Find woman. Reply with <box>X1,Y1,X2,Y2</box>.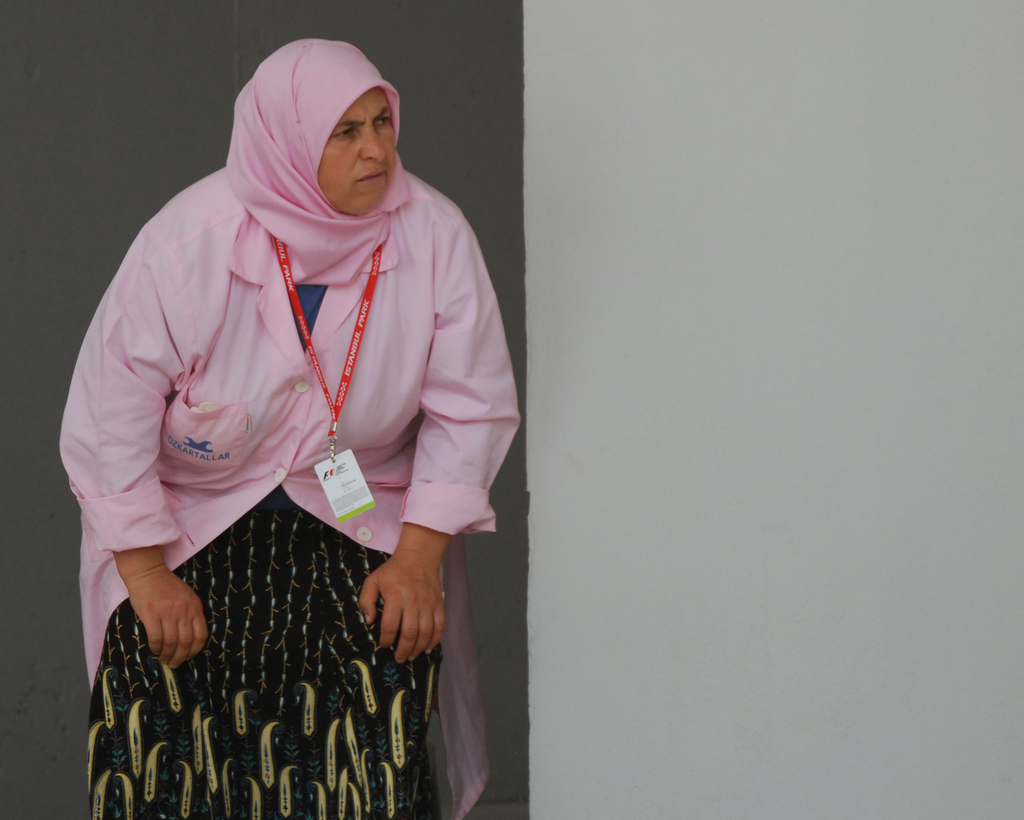
<box>58,40,523,805</box>.
